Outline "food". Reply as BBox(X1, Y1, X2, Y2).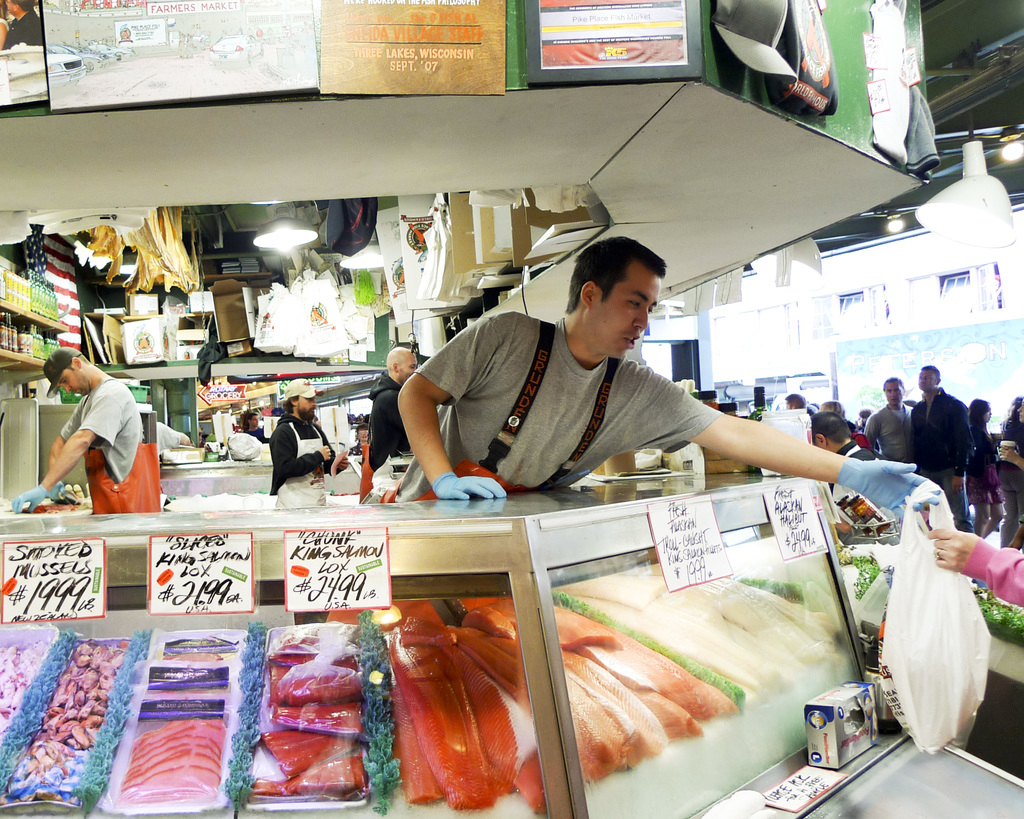
BBox(1, 622, 63, 709).
